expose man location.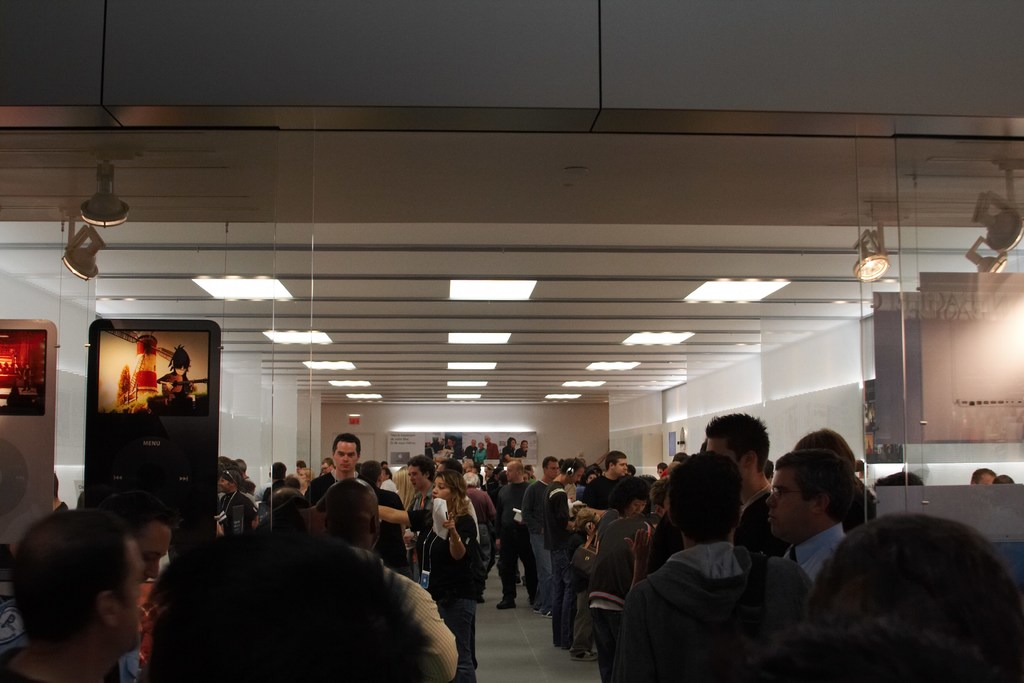
Exposed at (left=447, top=437, right=460, bottom=459).
